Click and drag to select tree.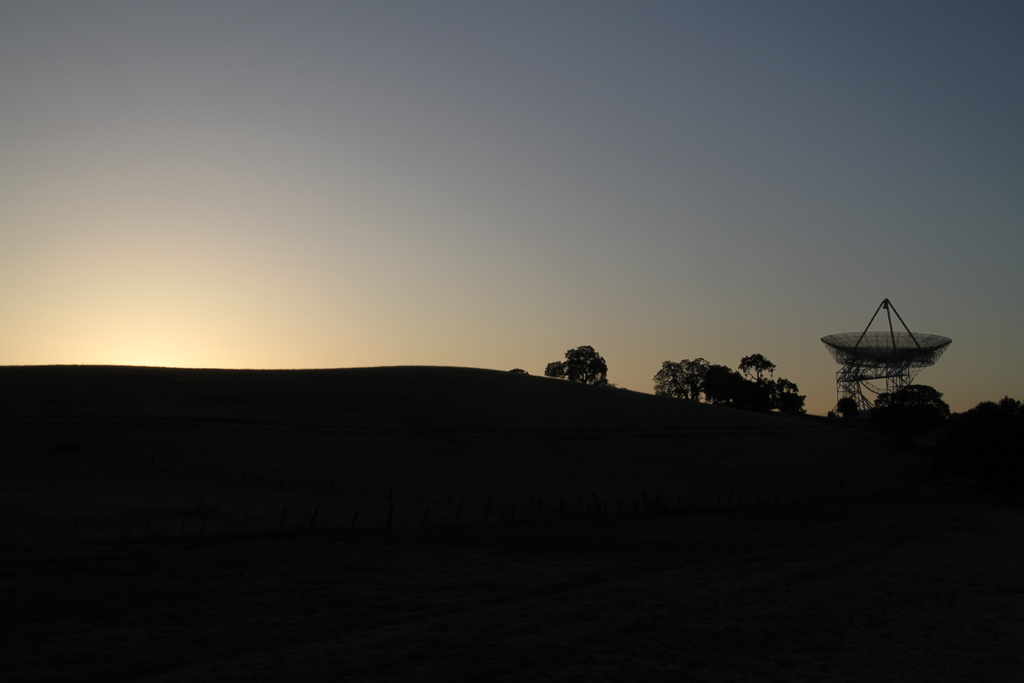
Selection: Rect(868, 382, 950, 418).
